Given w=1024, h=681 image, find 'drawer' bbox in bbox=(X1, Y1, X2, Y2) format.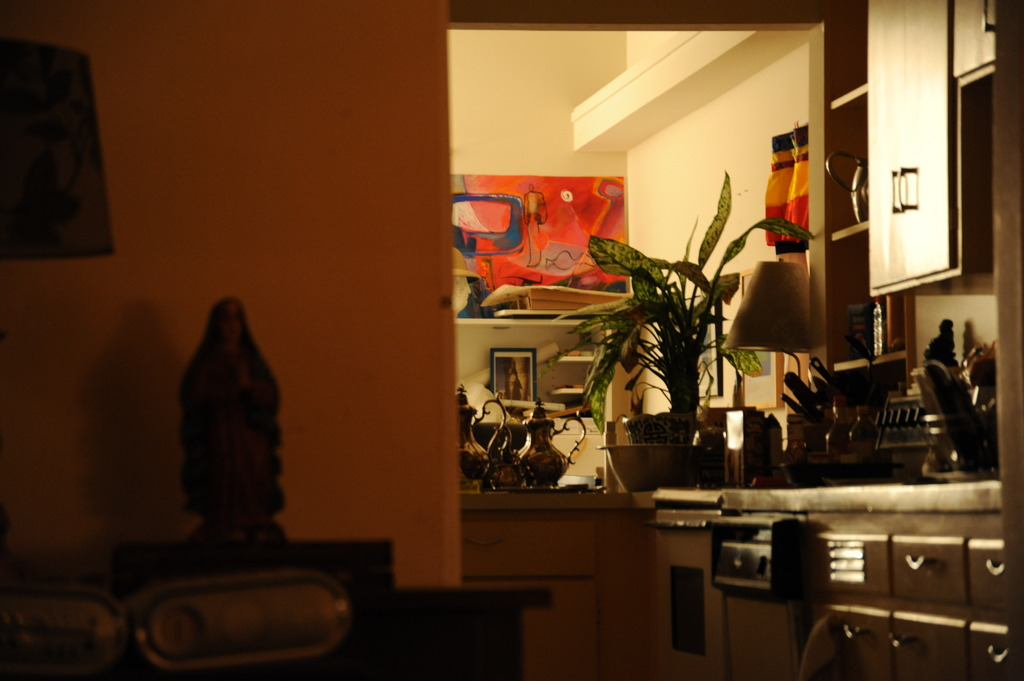
bbox=(890, 538, 967, 605).
